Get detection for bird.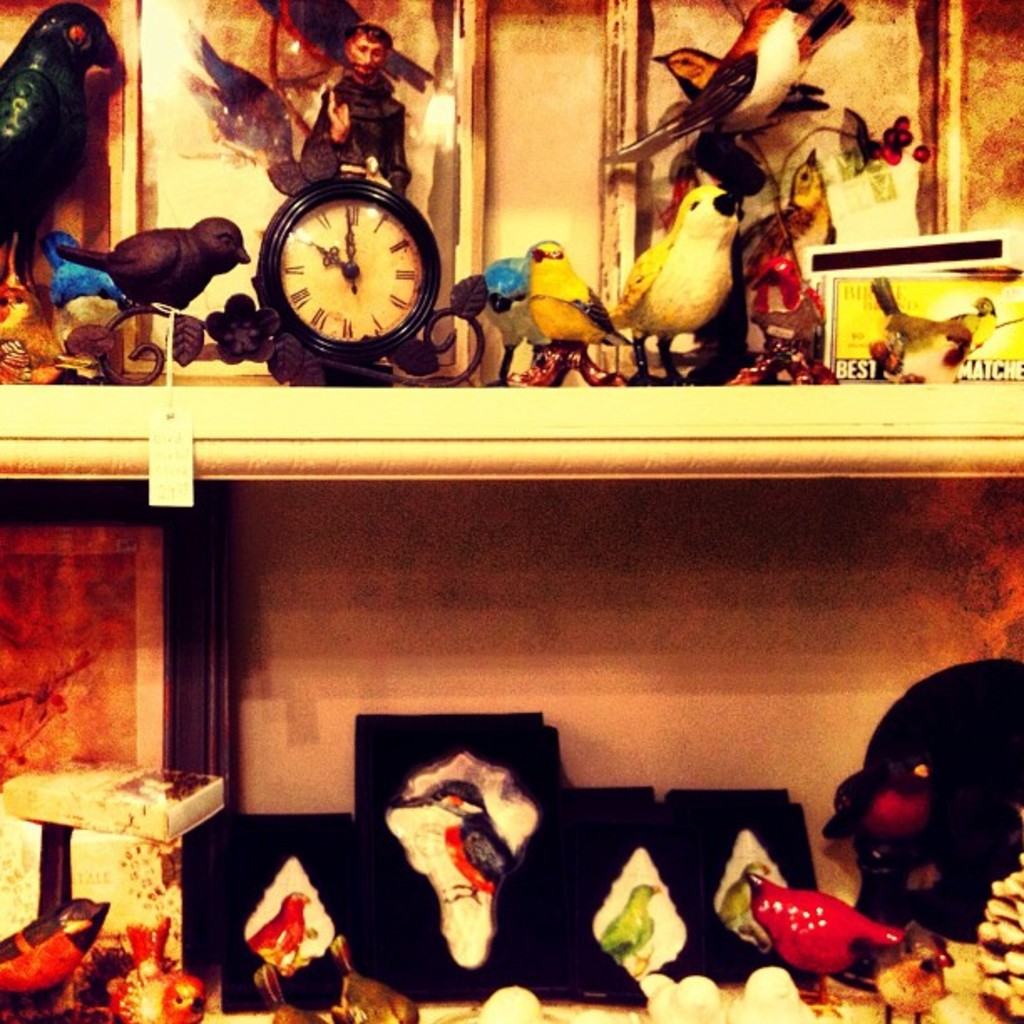
Detection: bbox(50, 206, 253, 305).
